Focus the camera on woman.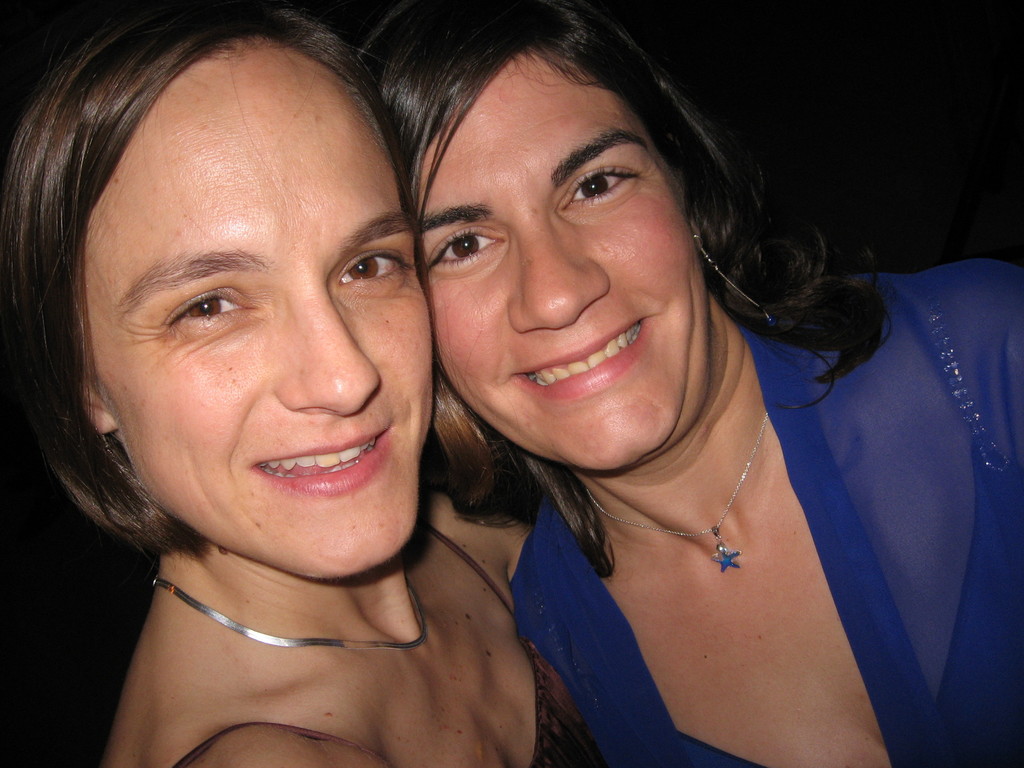
Focus region: bbox=(355, 0, 1023, 767).
